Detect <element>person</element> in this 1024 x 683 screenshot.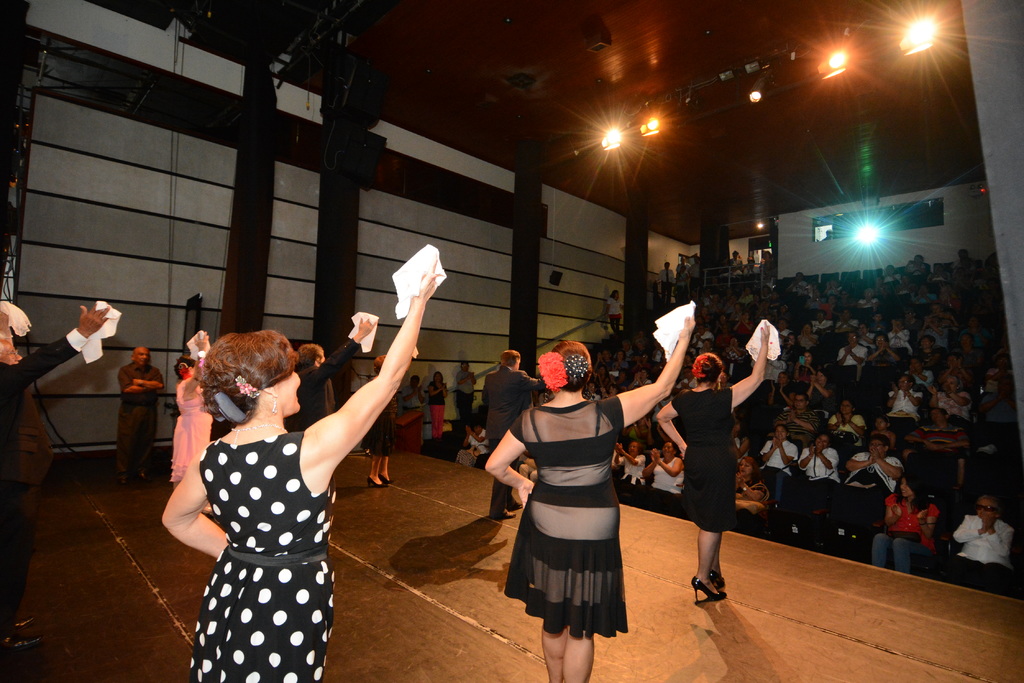
Detection: bbox=[297, 322, 378, 427].
